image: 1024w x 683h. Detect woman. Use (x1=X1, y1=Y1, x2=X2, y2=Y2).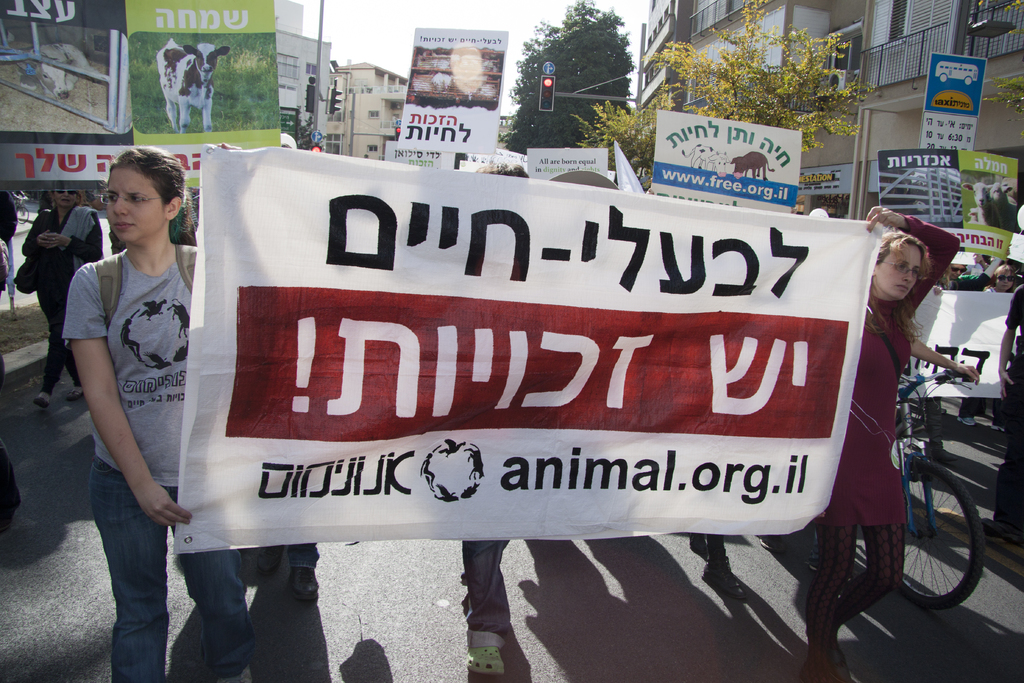
(x1=986, y1=263, x2=1016, y2=295).
